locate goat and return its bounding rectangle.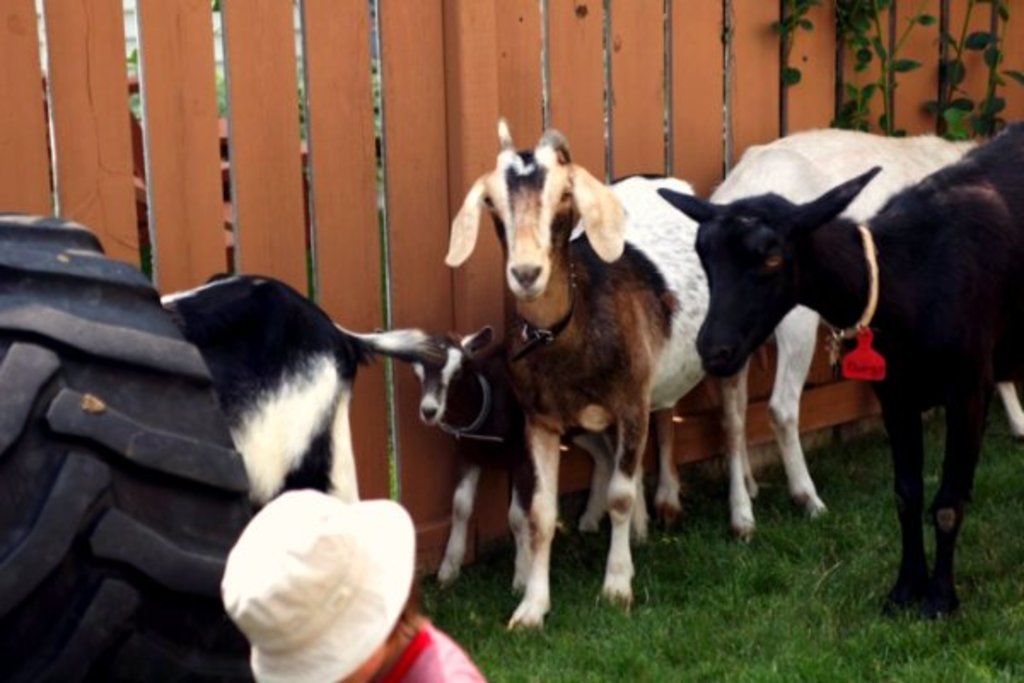
rect(444, 118, 710, 639).
